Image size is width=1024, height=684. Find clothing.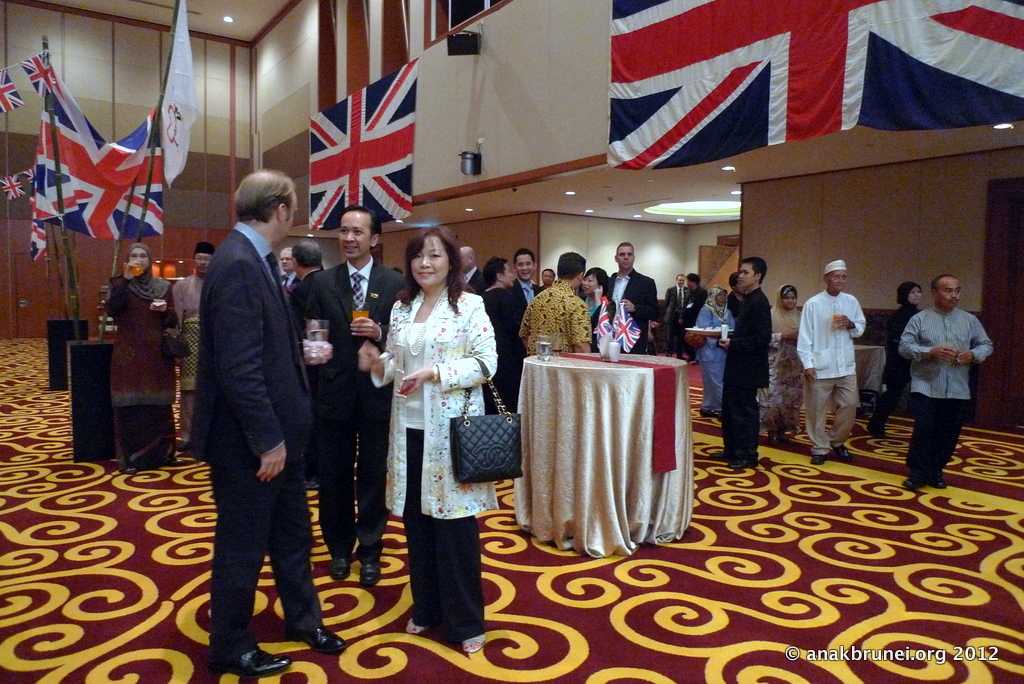
(507,274,541,377).
